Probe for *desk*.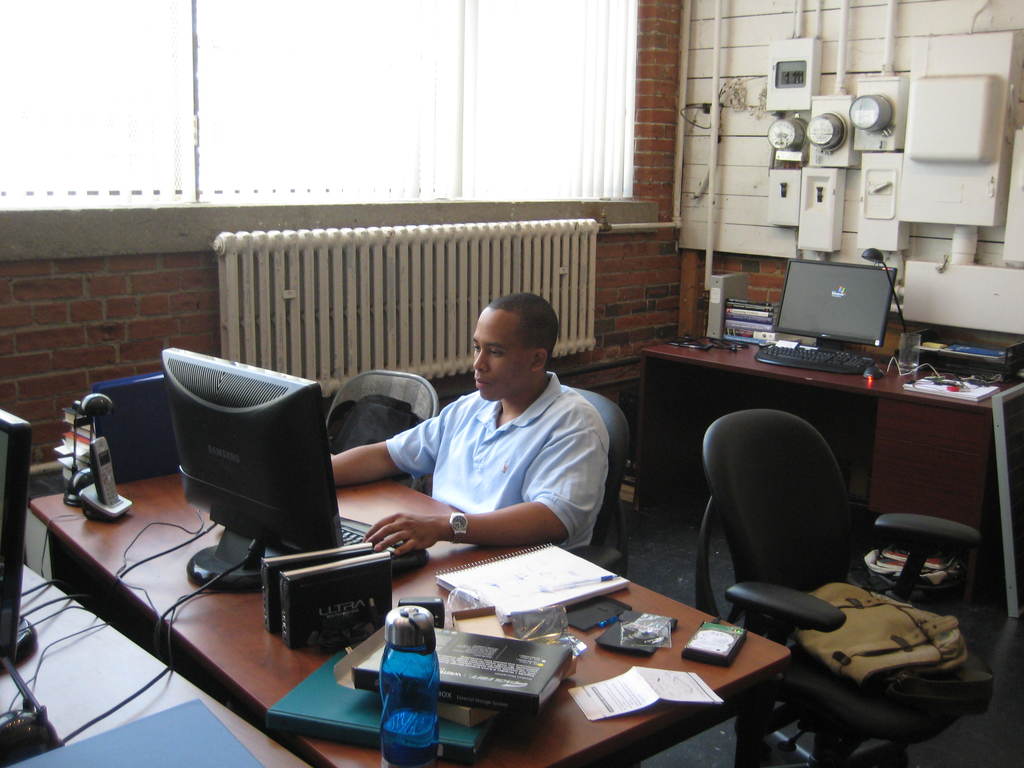
Probe result: x1=632, y1=323, x2=1023, y2=604.
